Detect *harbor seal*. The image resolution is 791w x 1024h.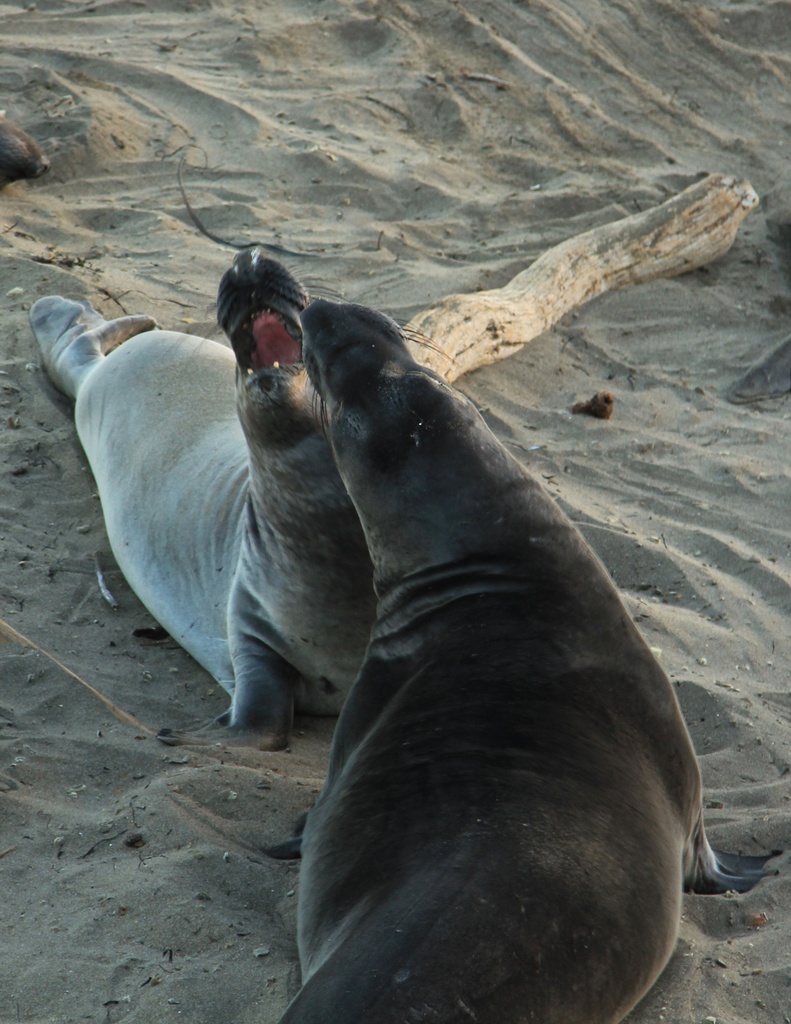
x1=25, y1=245, x2=380, y2=750.
